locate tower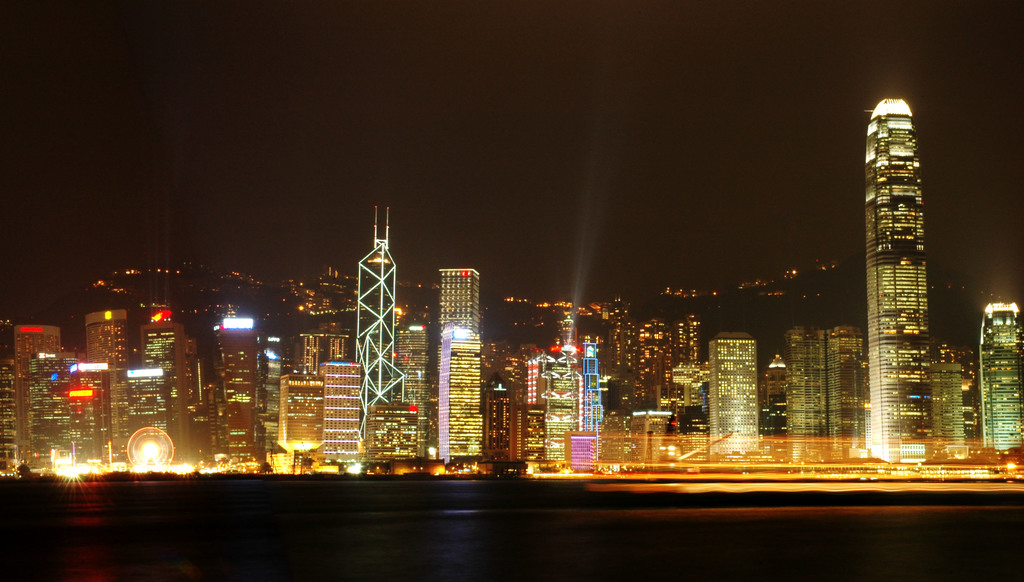
rect(89, 299, 145, 463)
